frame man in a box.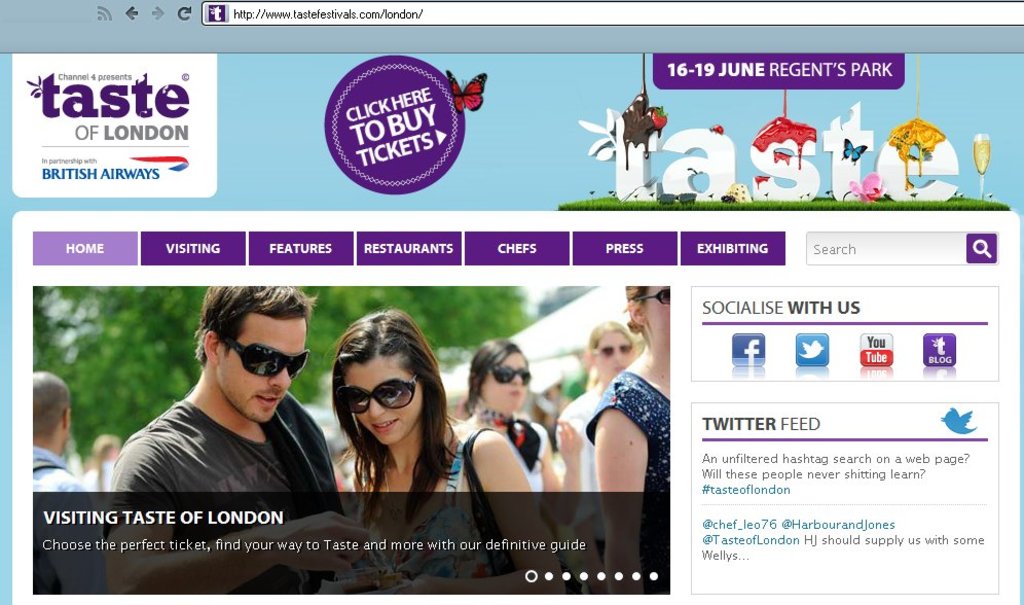
crop(97, 276, 354, 522).
